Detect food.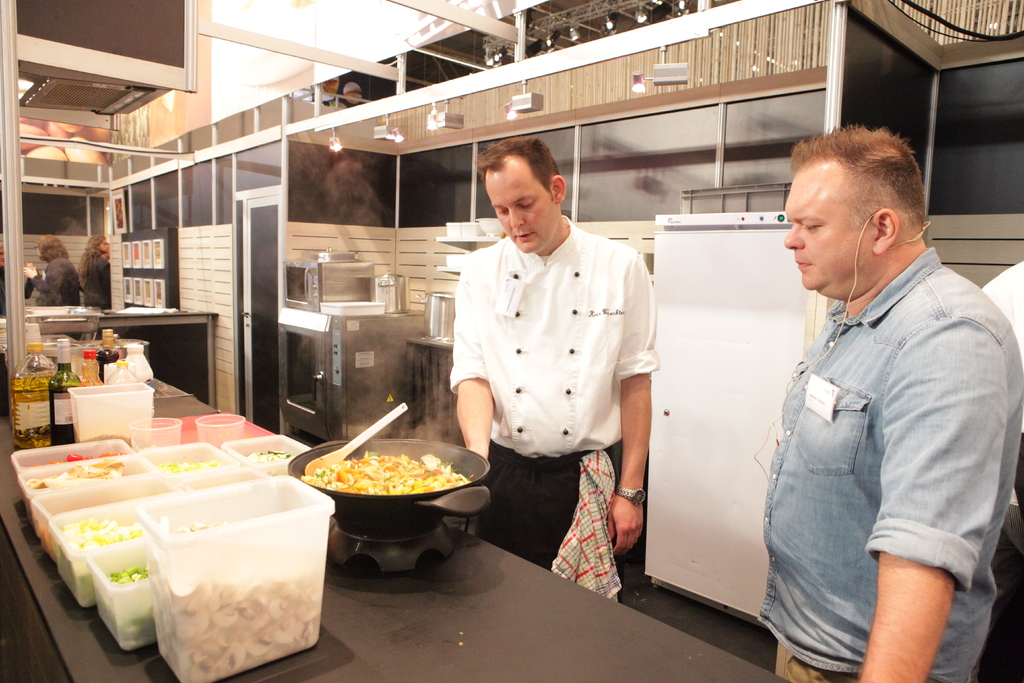
Detected at (305, 448, 465, 523).
